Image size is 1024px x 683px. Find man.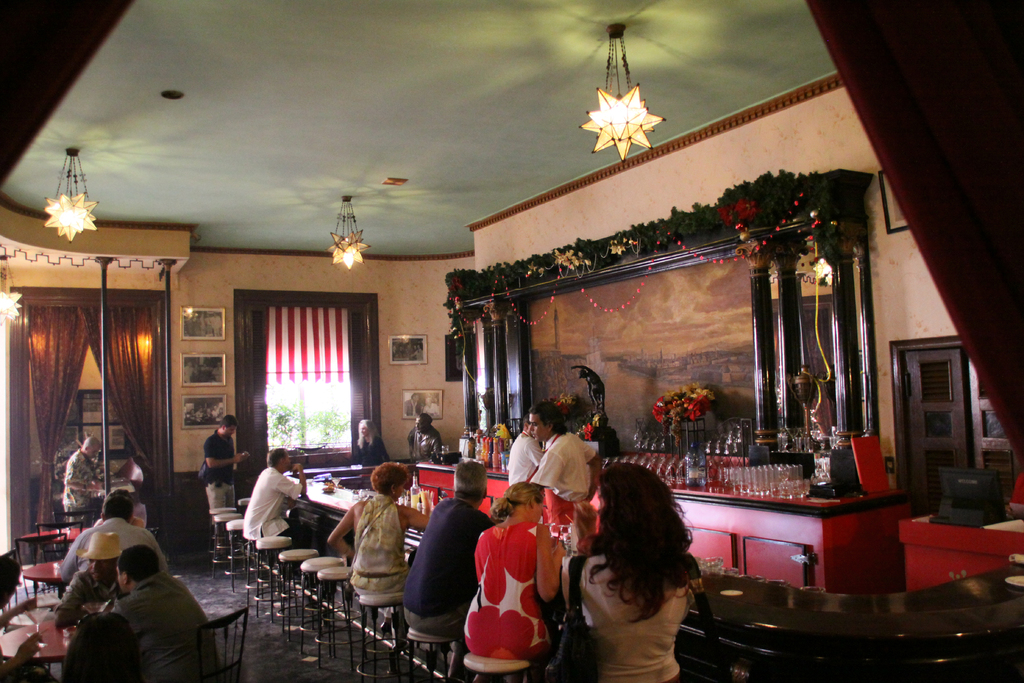
395 462 493 682.
